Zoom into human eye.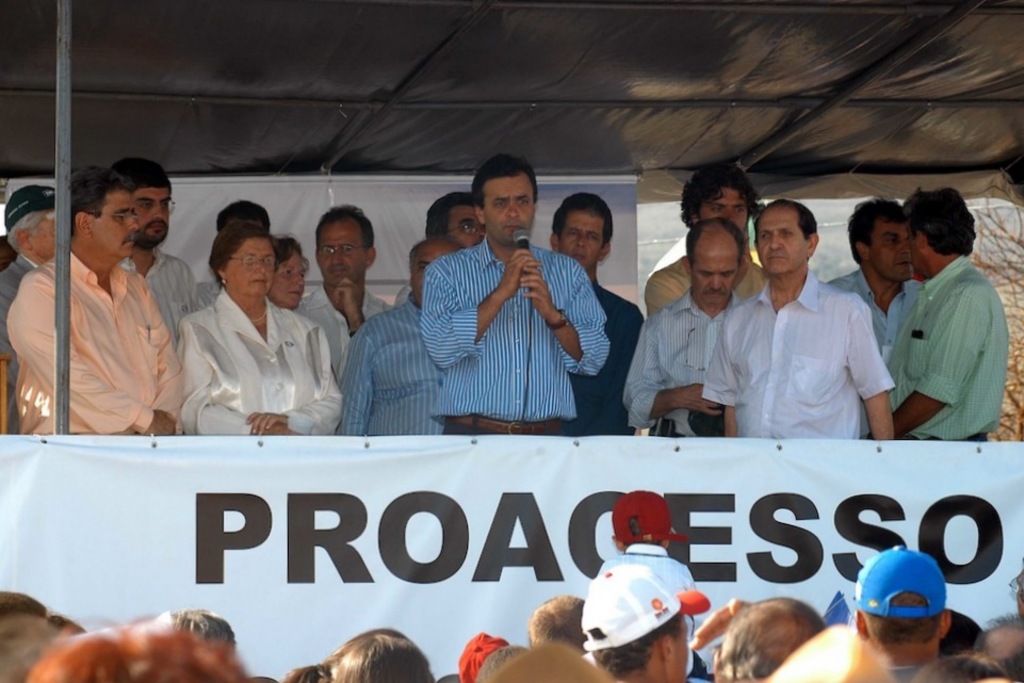
Zoom target: left=139, top=200, right=150, bottom=211.
